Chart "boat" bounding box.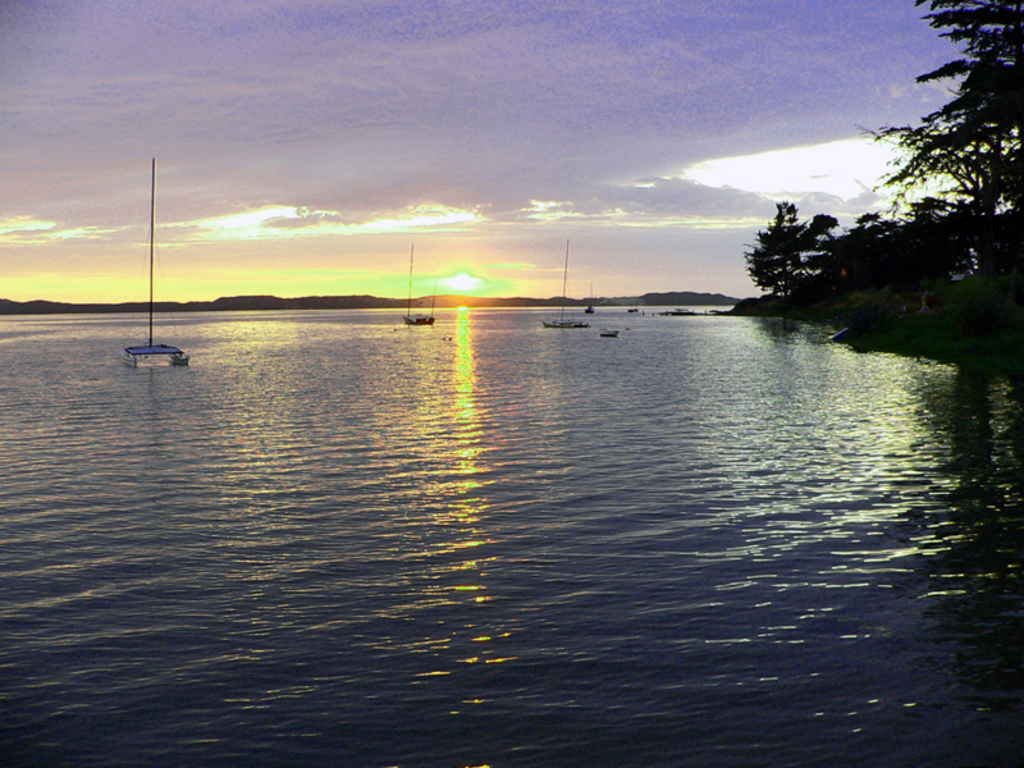
Charted: {"left": 404, "top": 243, "right": 435, "bottom": 328}.
